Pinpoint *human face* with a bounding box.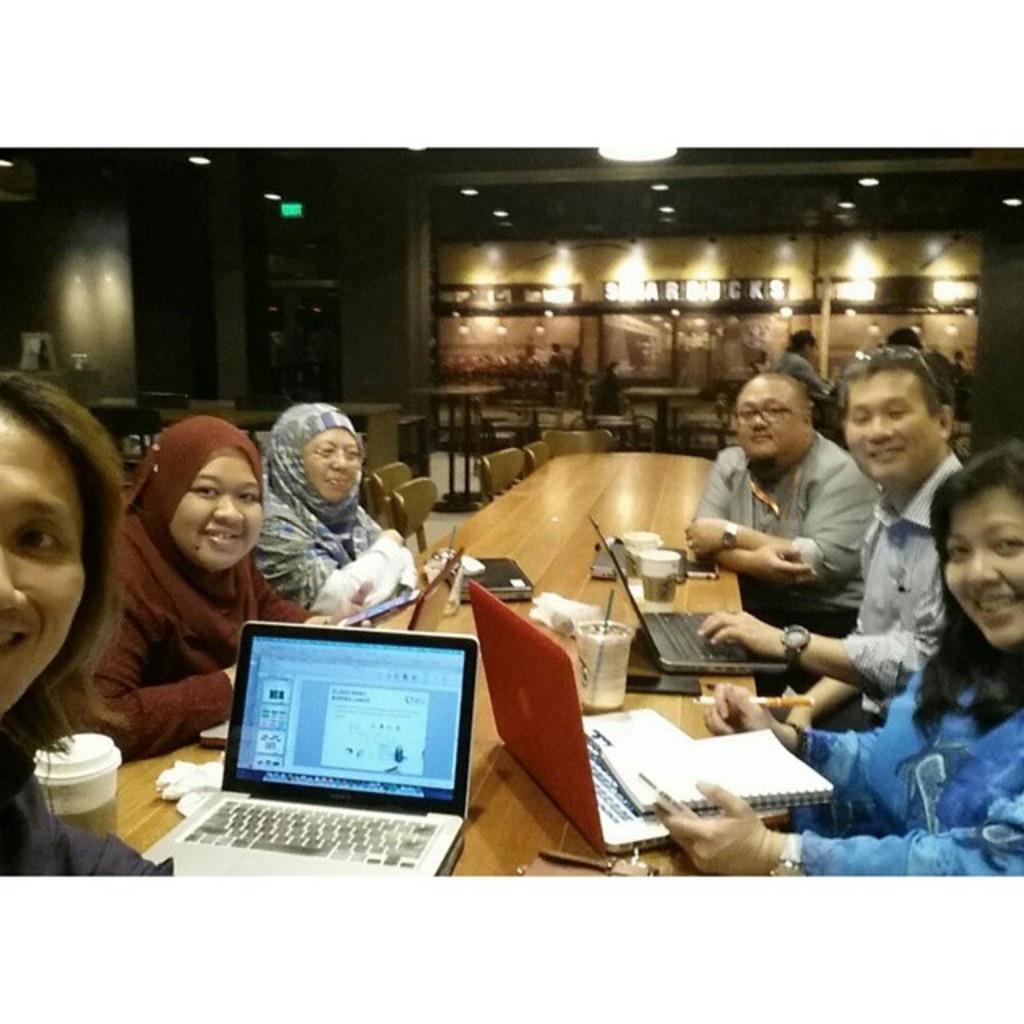
942, 491, 1022, 651.
